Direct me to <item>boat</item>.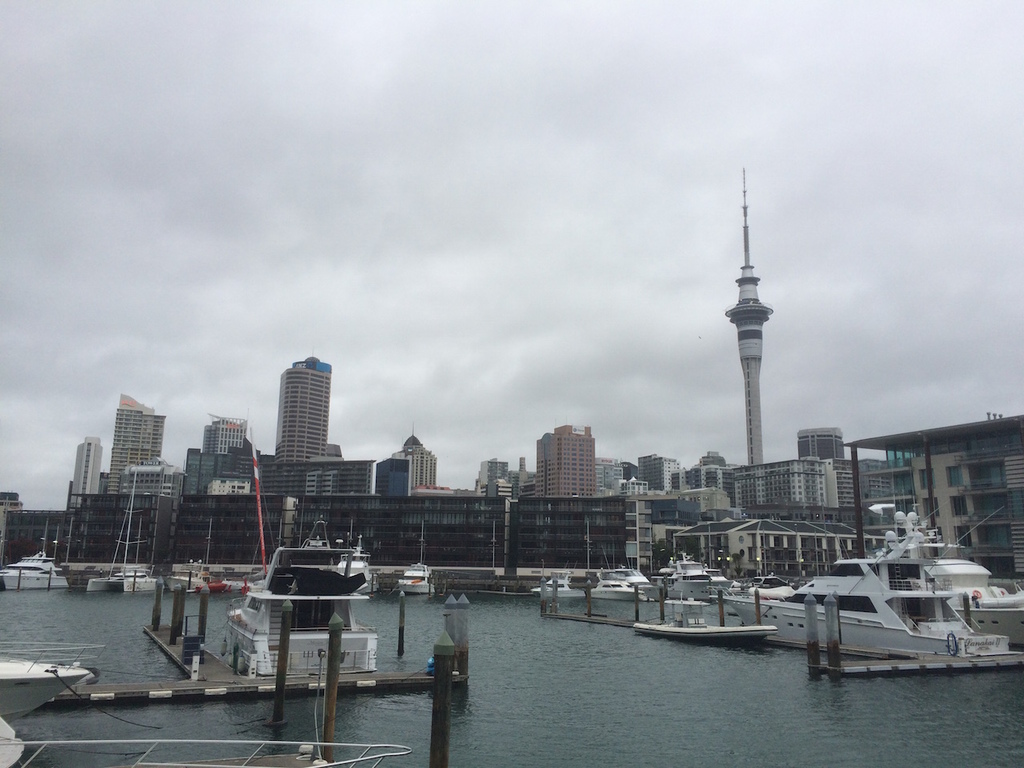
Direction: detection(665, 558, 722, 594).
